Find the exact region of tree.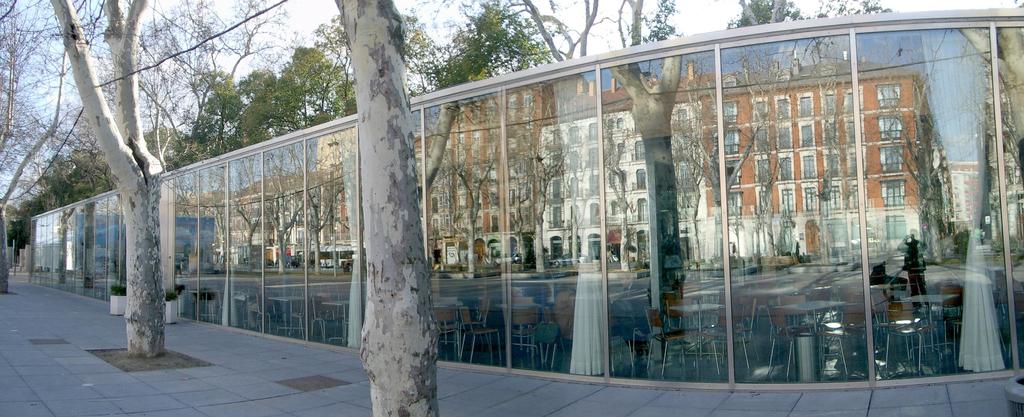
Exact region: 330/0/433/416.
